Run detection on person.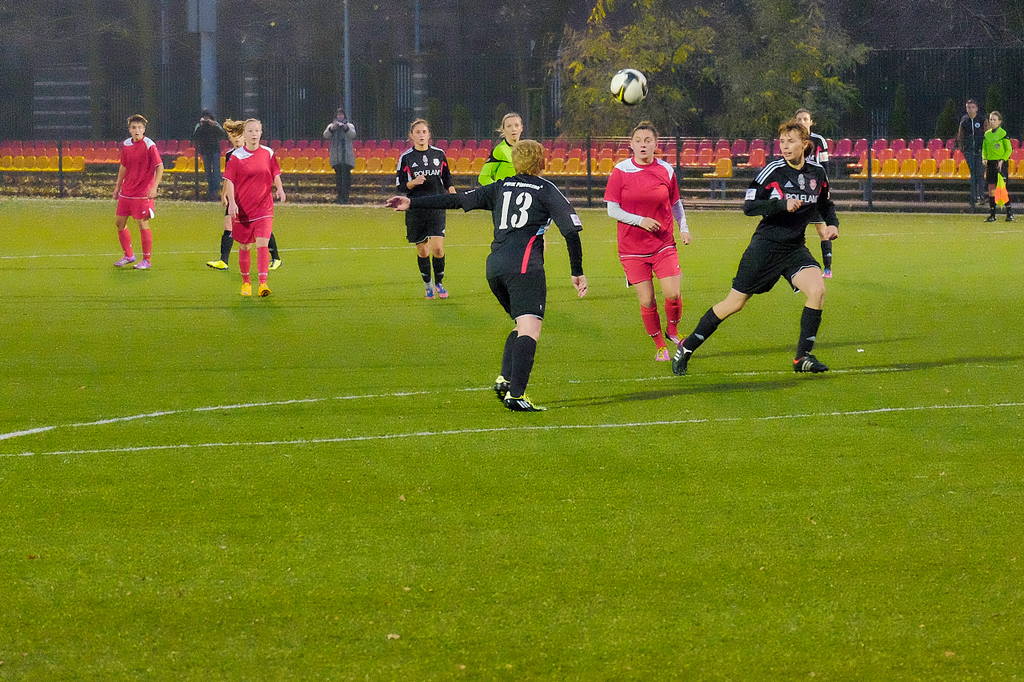
Result: region(394, 115, 458, 301).
